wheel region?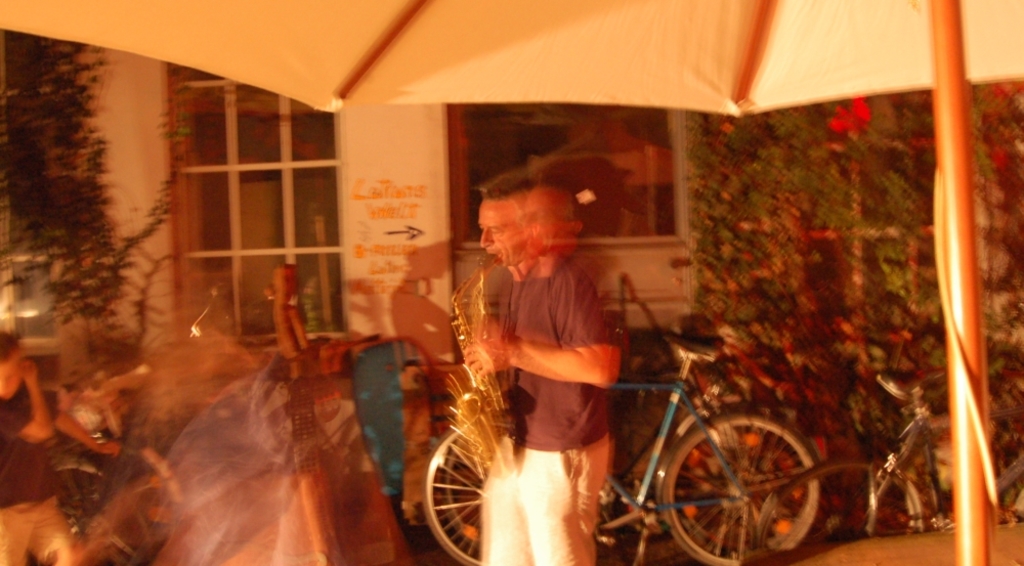
x1=660 y1=408 x2=830 y2=546
